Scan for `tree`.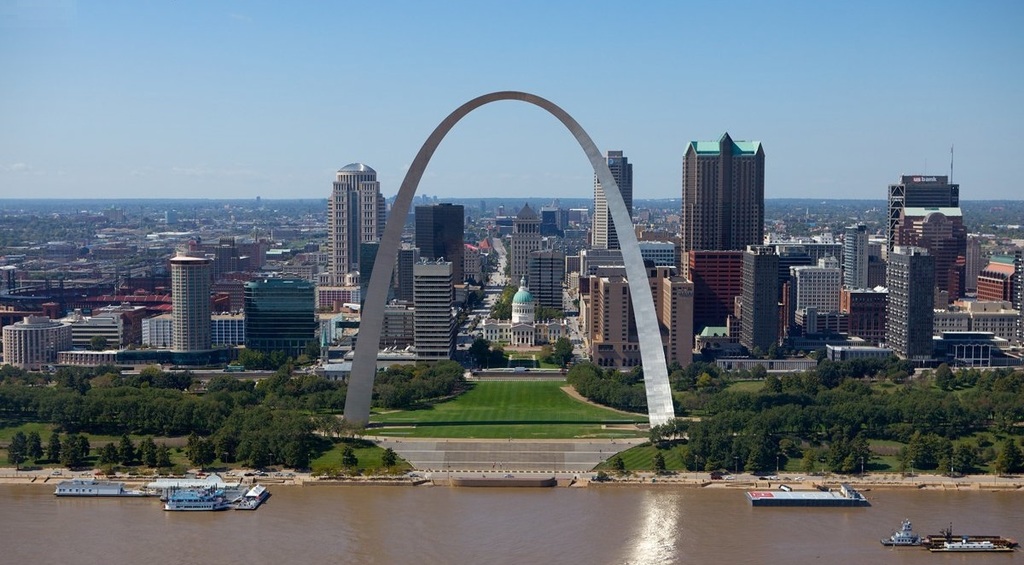
Scan result: x1=341, y1=444, x2=358, y2=469.
